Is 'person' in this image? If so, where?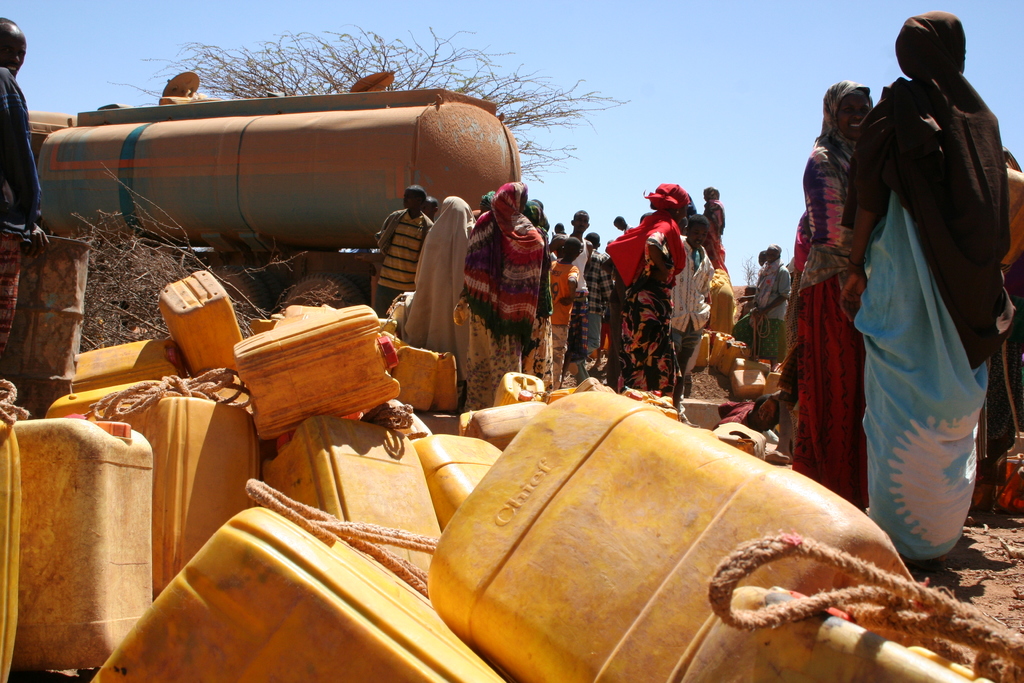
Yes, at pyautogui.locateOnScreen(0, 14, 48, 361).
